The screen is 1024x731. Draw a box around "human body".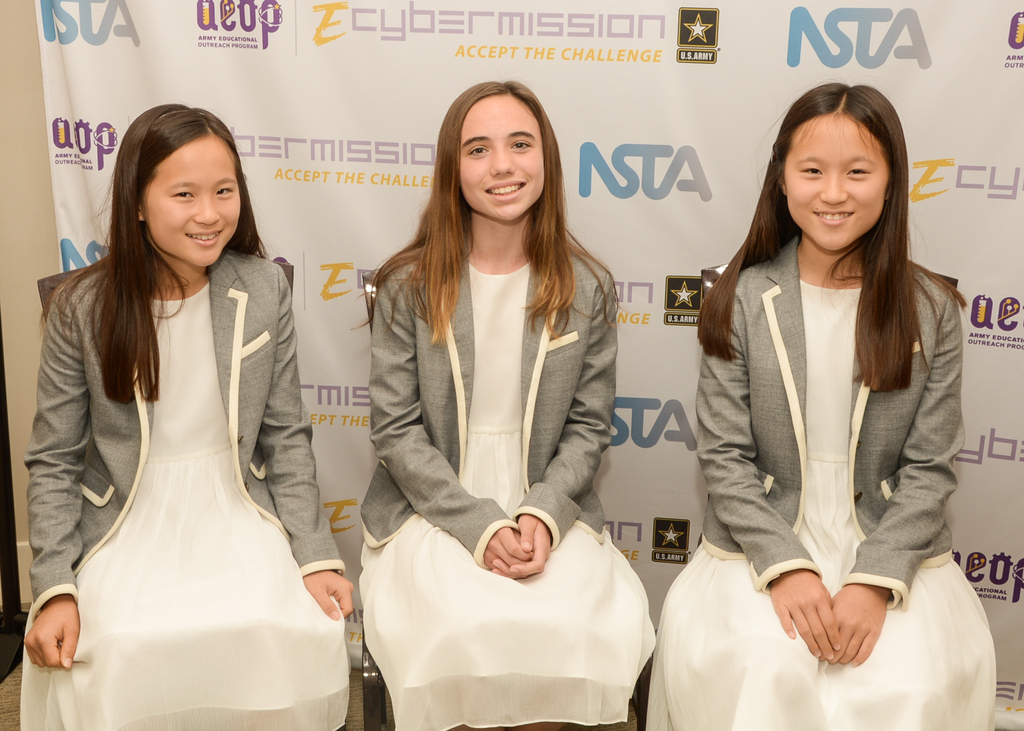
rect(17, 100, 303, 726).
